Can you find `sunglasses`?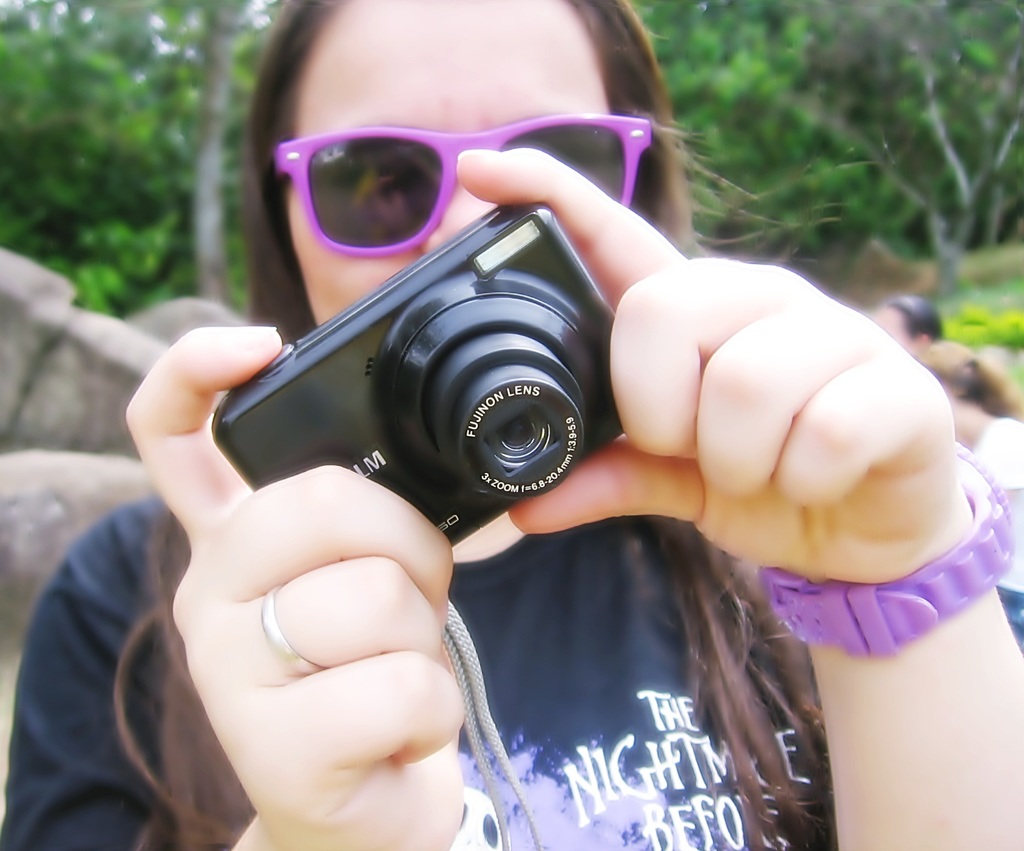
Yes, bounding box: BBox(269, 114, 652, 252).
